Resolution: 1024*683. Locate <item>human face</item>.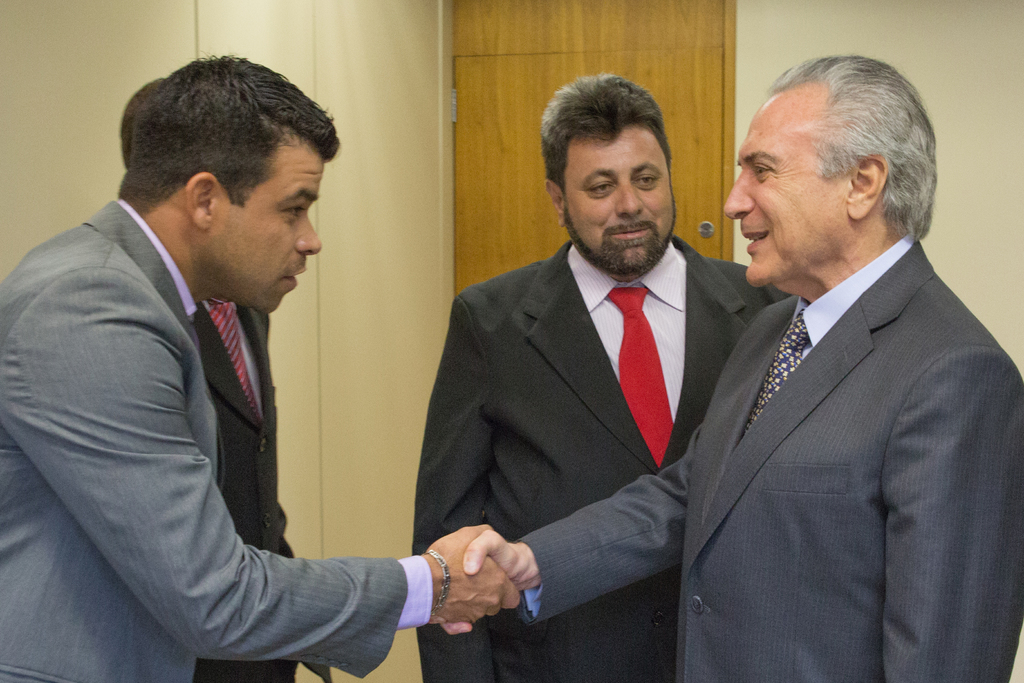
[563, 128, 676, 277].
